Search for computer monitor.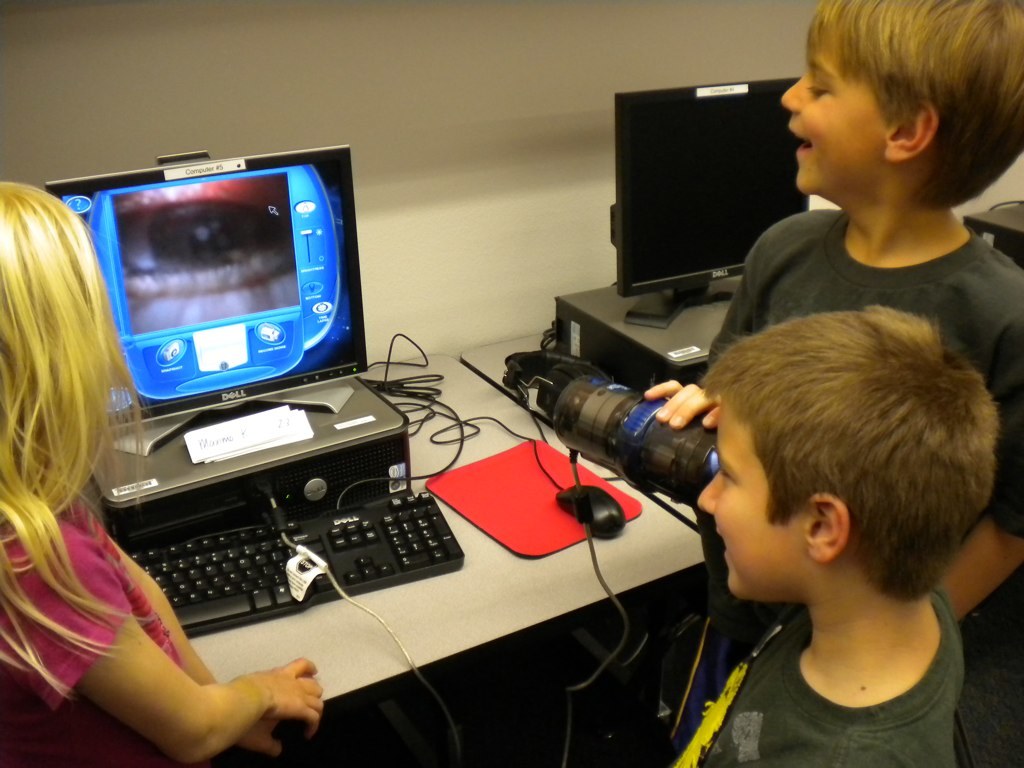
Found at select_region(71, 141, 372, 470).
